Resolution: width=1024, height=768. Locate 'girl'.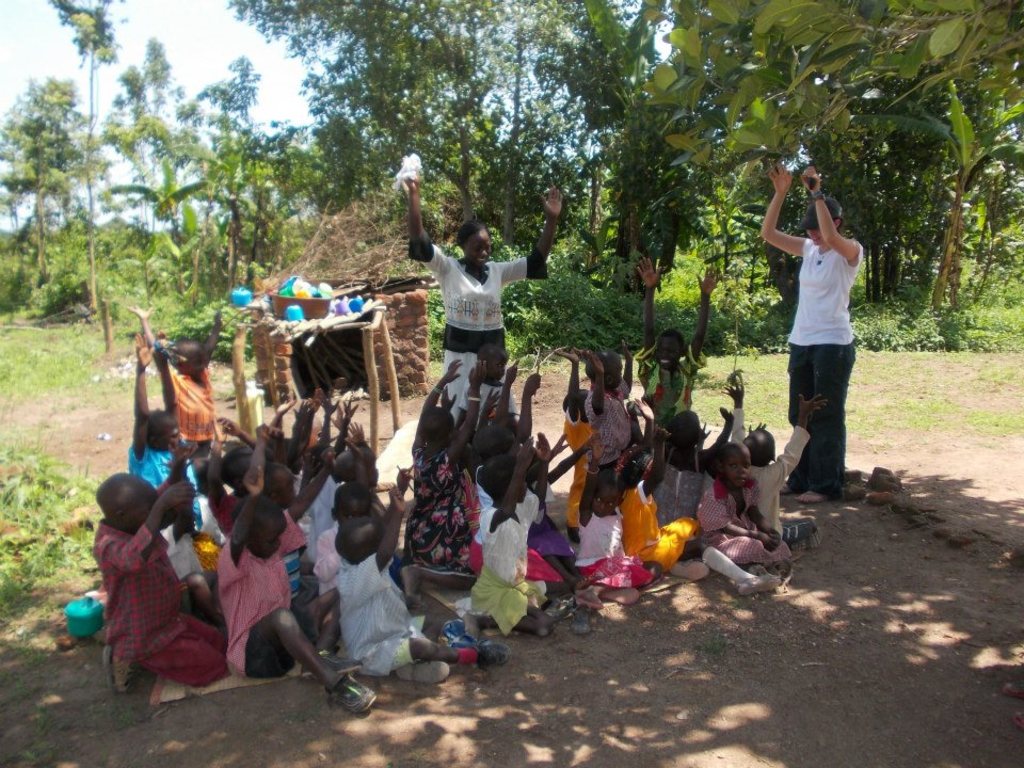
764:163:870:493.
